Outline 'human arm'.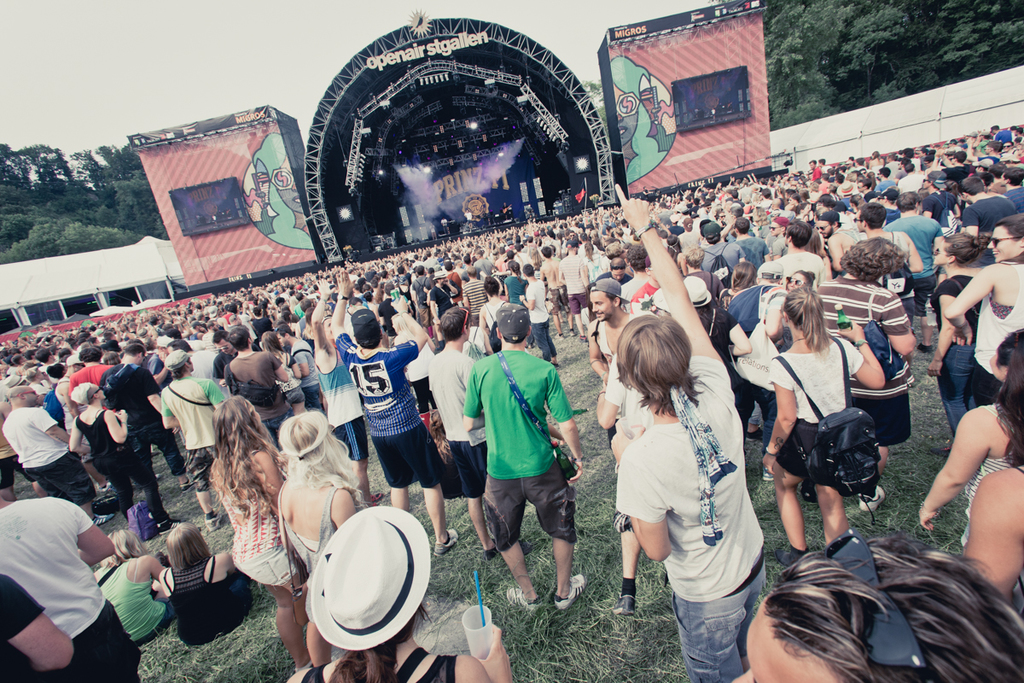
Outline: <region>330, 487, 359, 528</region>.
